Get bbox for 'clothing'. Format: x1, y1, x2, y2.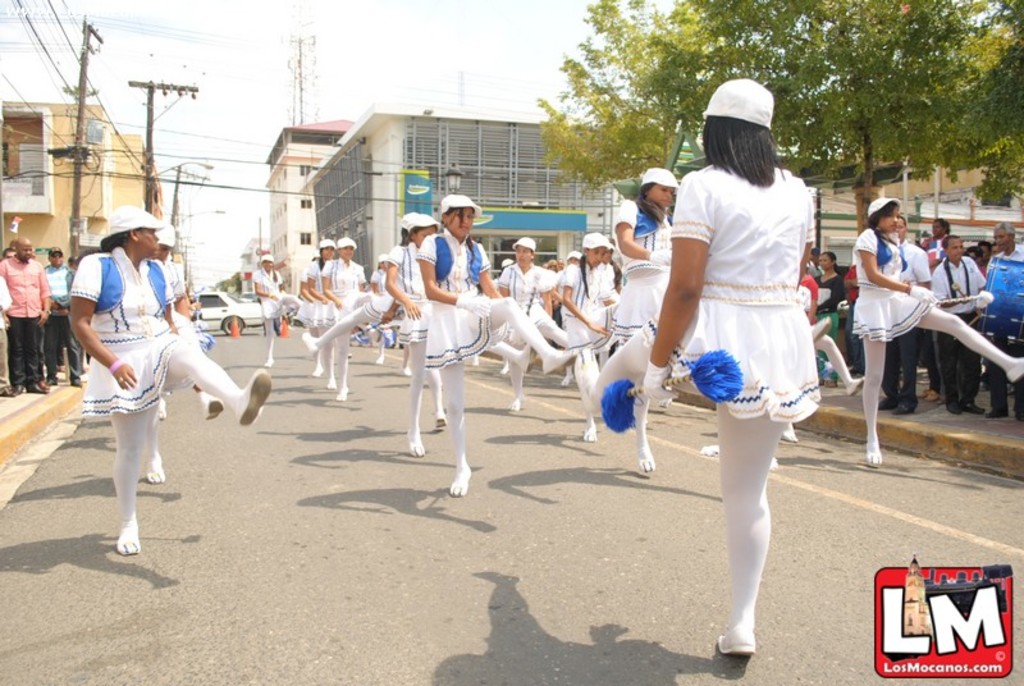
111, 408, 159, 530.
